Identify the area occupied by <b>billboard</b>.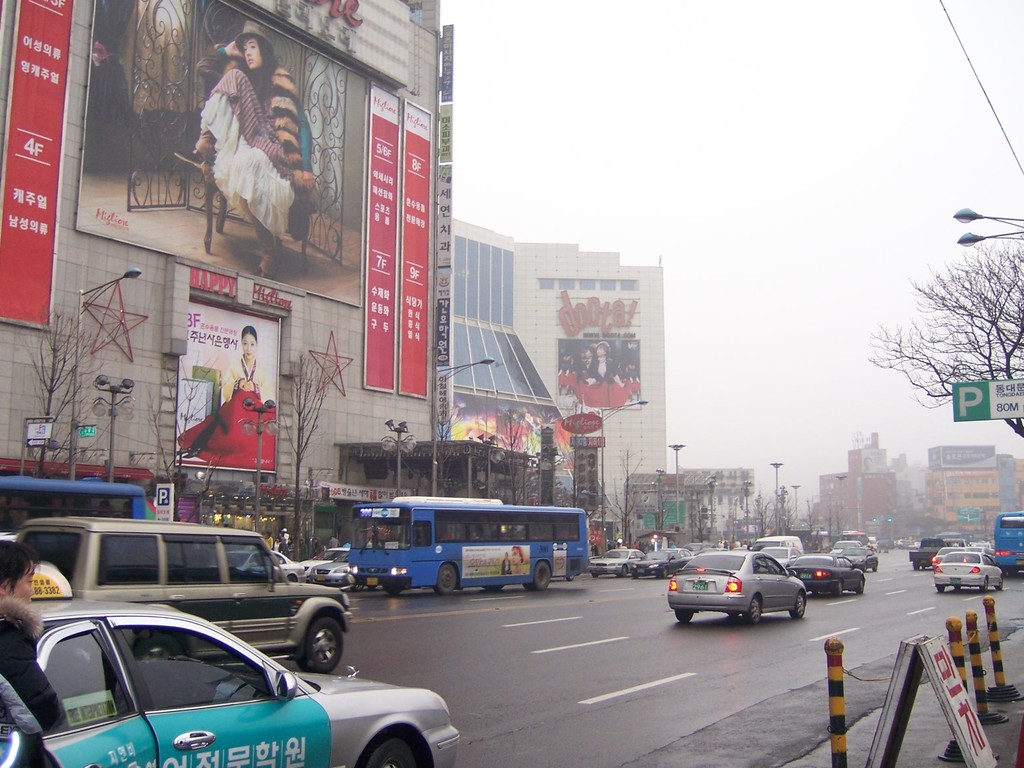
Area: bbox(175, 301, 278, 472).
